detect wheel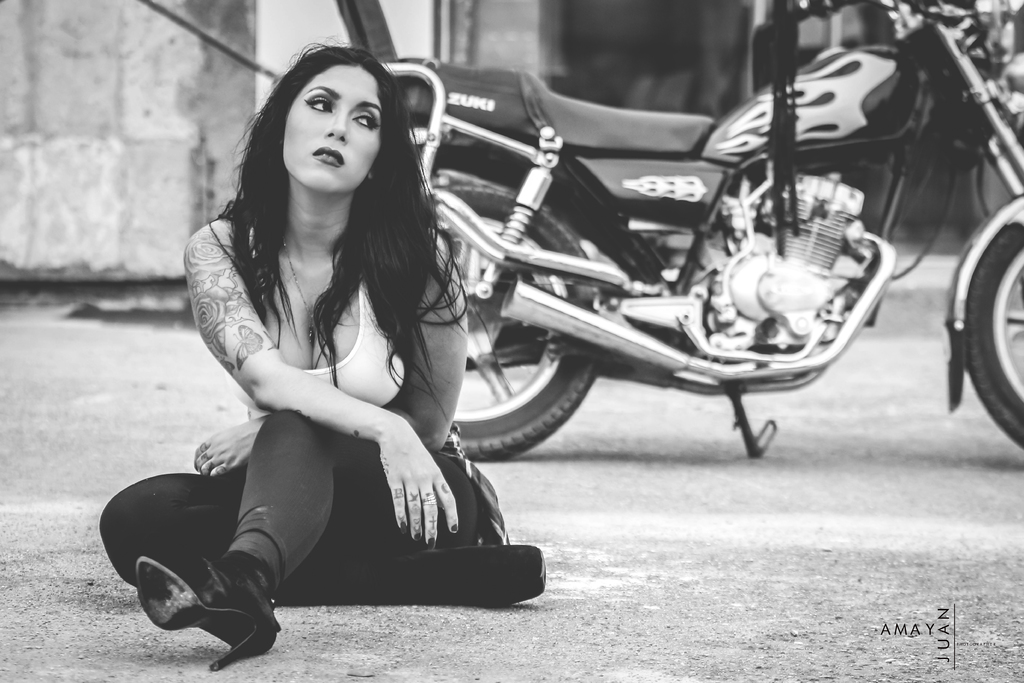
[962, 202, 1023, 443]
